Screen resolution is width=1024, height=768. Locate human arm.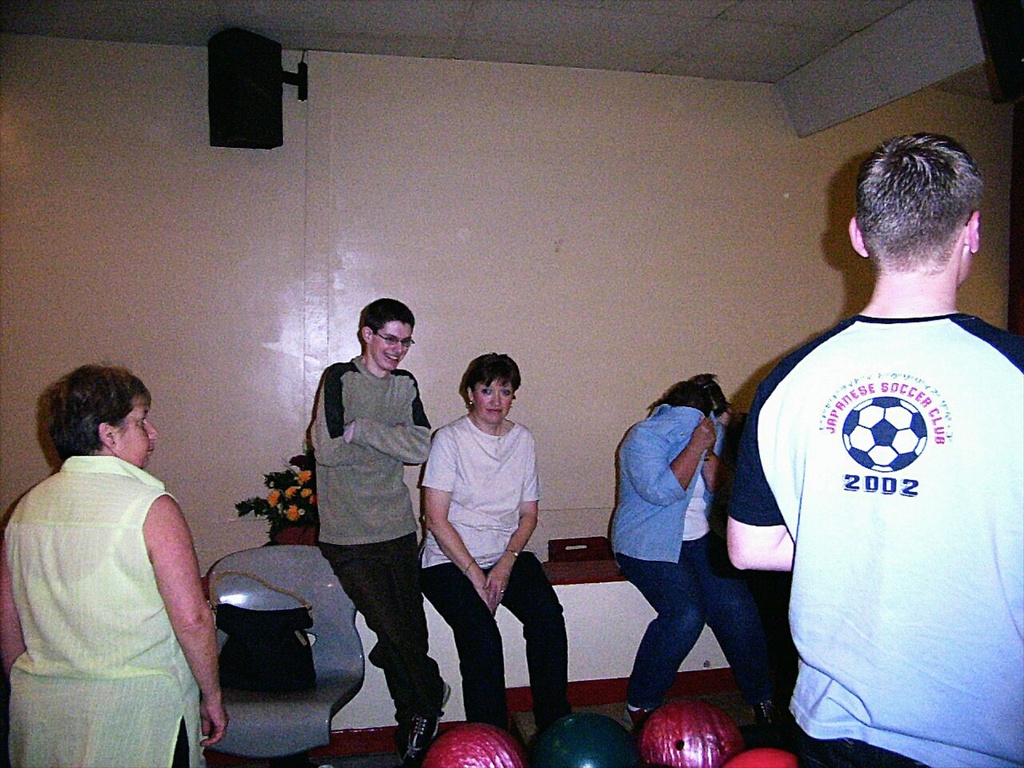
(left=484, top=431, right=540, bottom=610).
